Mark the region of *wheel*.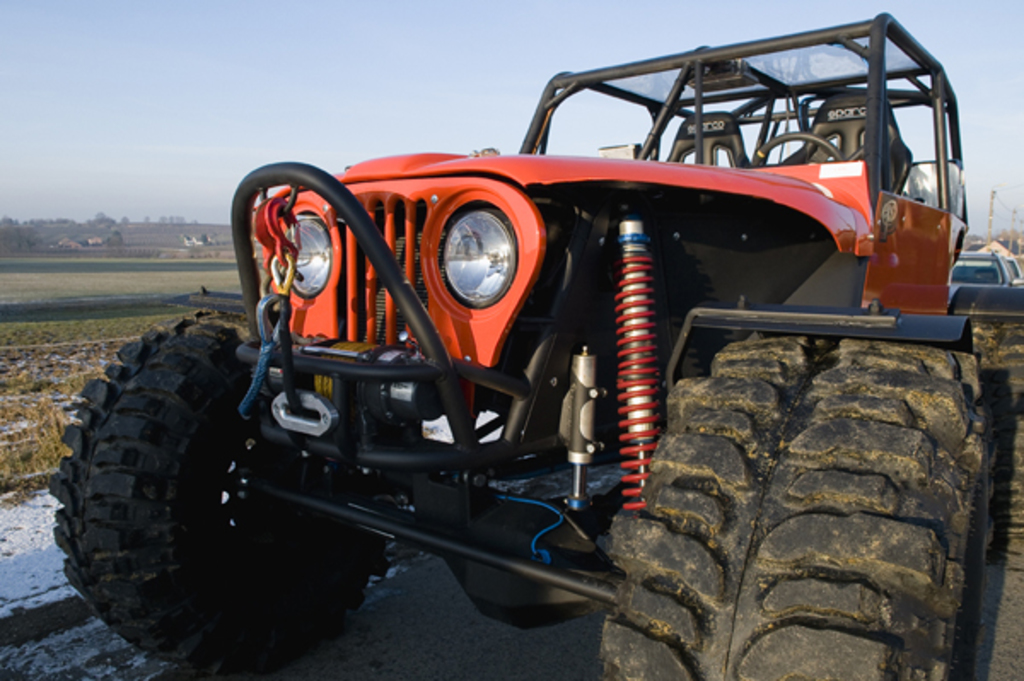
Region: 591/331/990/679.
